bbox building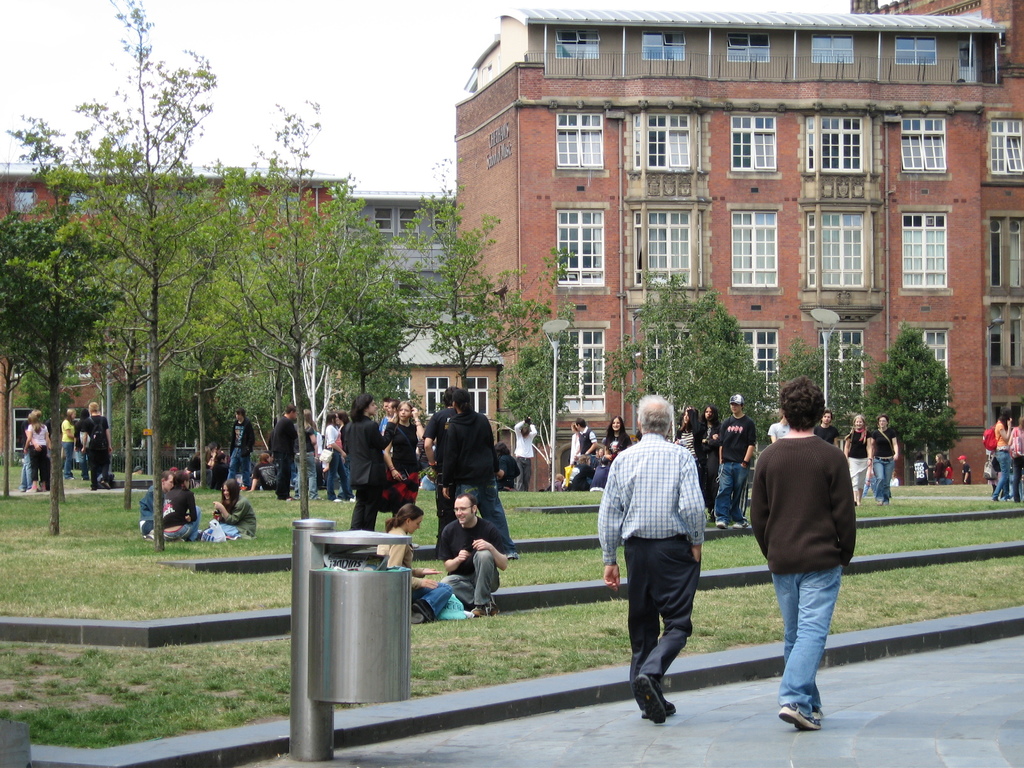
<region>454, 0, 1023, 484</region>
